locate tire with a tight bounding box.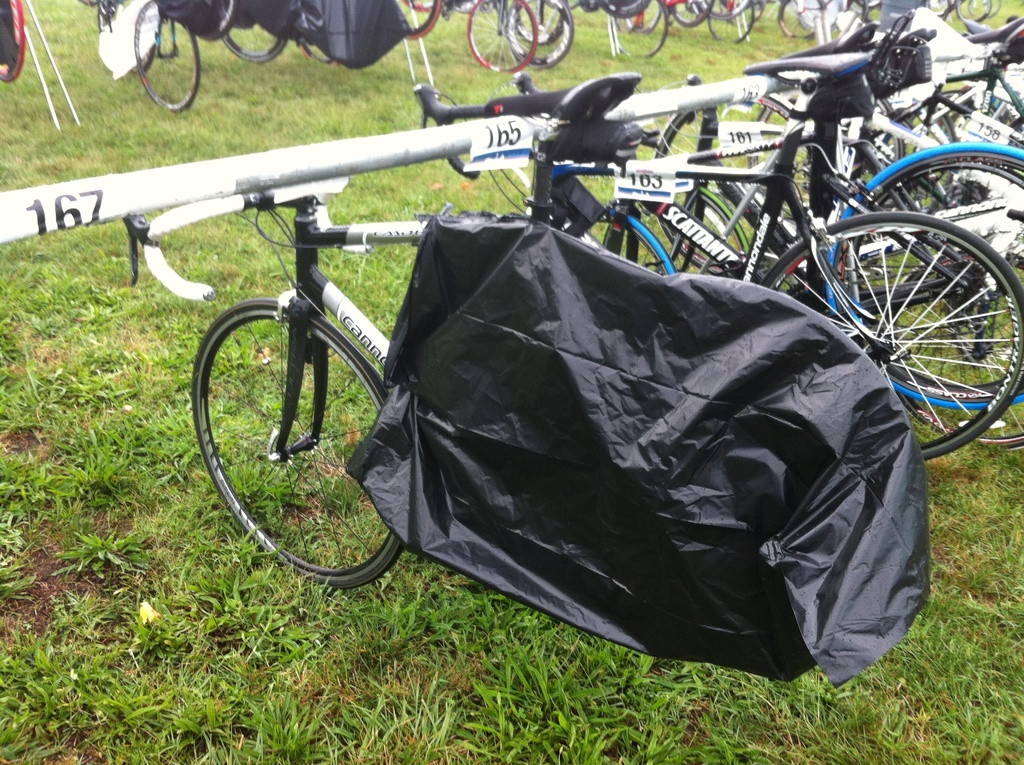
669,0,712,25.
